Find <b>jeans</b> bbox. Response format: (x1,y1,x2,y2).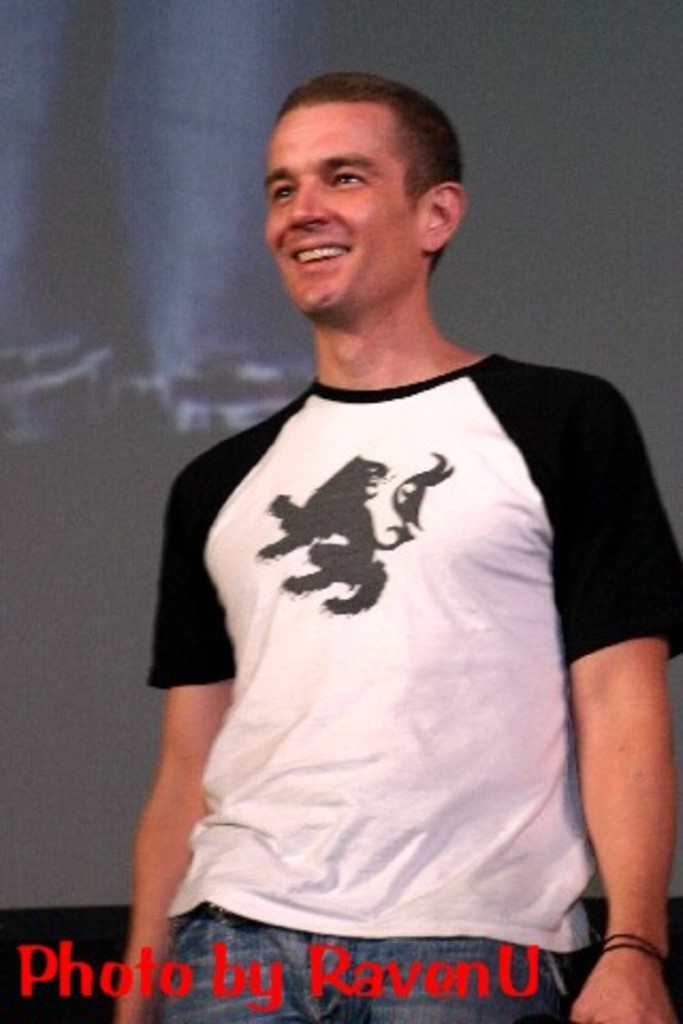
(162,919,581,1022).
